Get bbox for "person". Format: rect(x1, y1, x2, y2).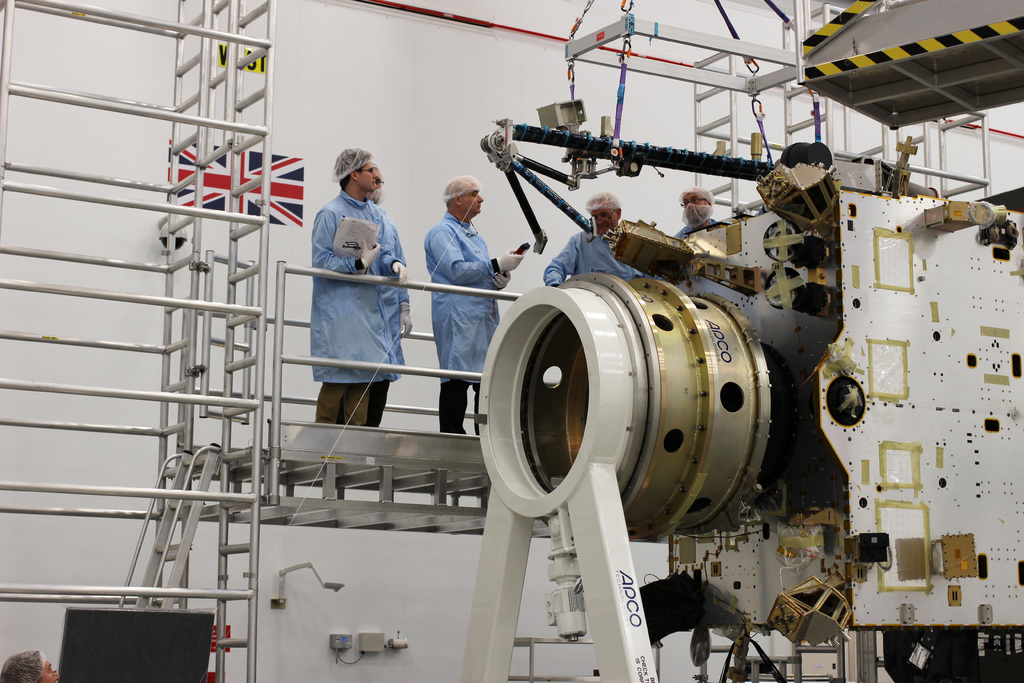
rect(0, 650, 63, 682).
